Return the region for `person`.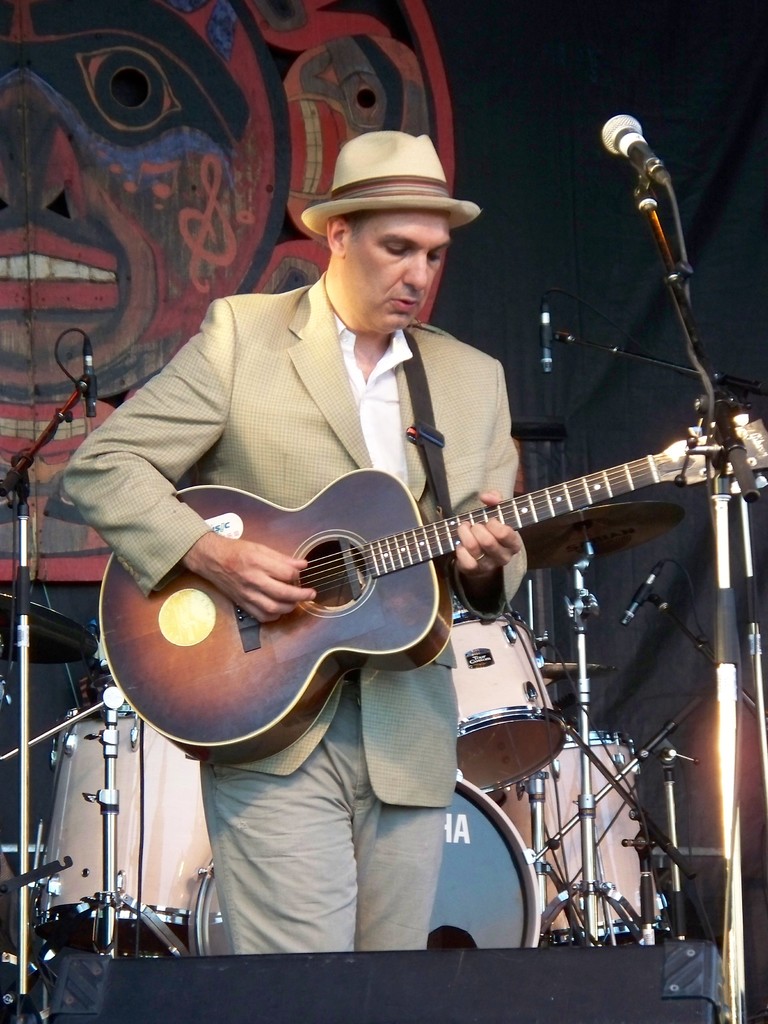
crop(47, 129, 531, 956).
